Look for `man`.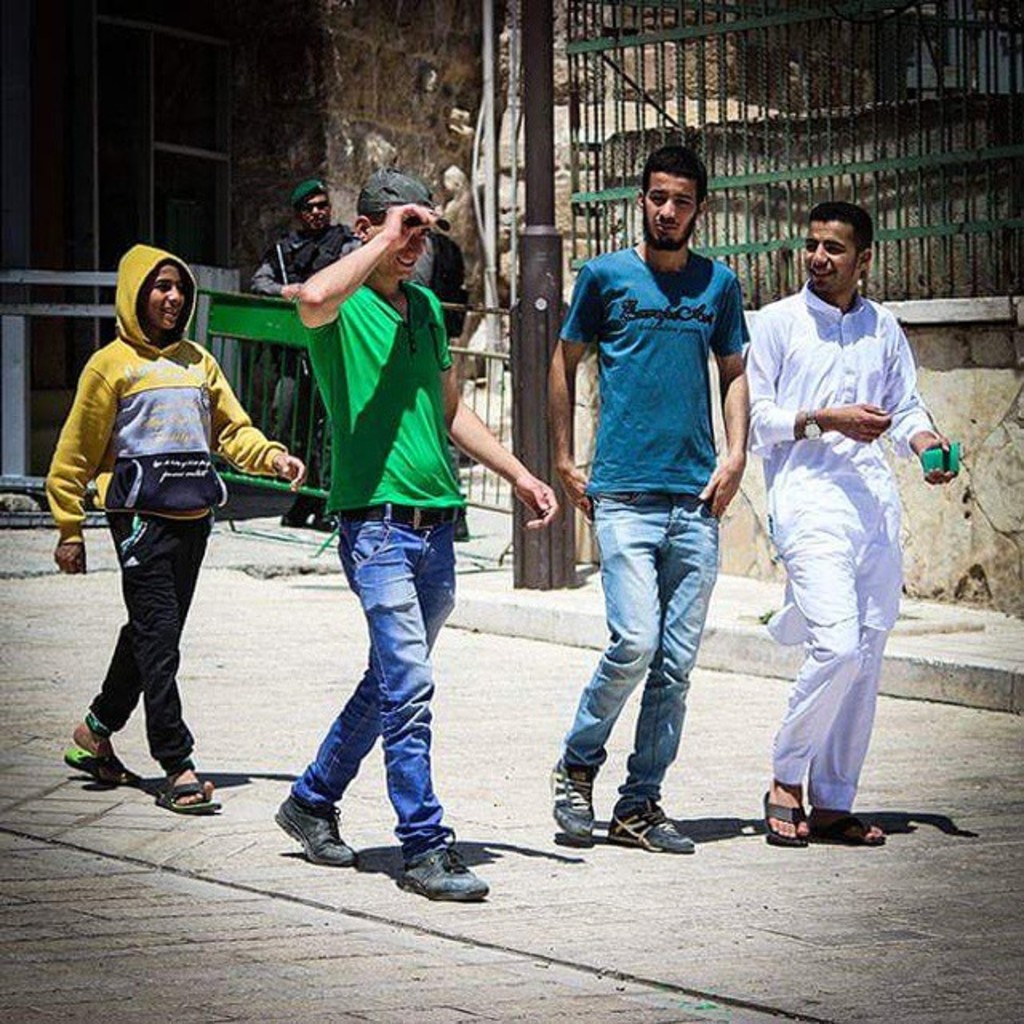
Found: 739, 186, 957, 859.
